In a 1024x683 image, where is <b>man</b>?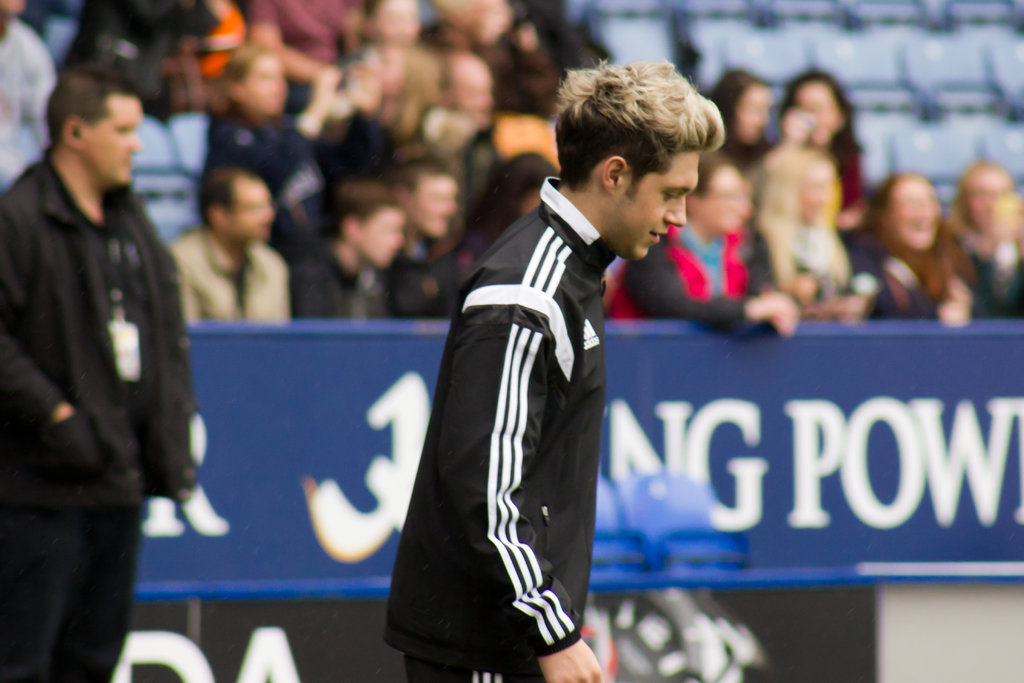
x1=0 y1=65 x2=196 y2=682.
